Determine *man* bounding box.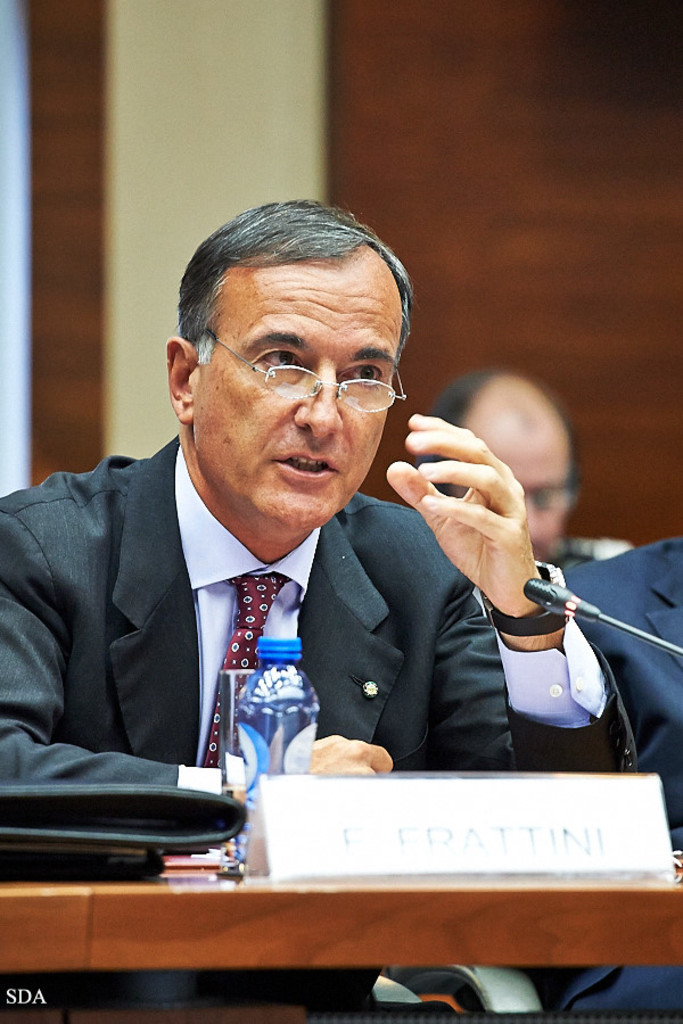
Determined: [0, 205, 587, 859].
